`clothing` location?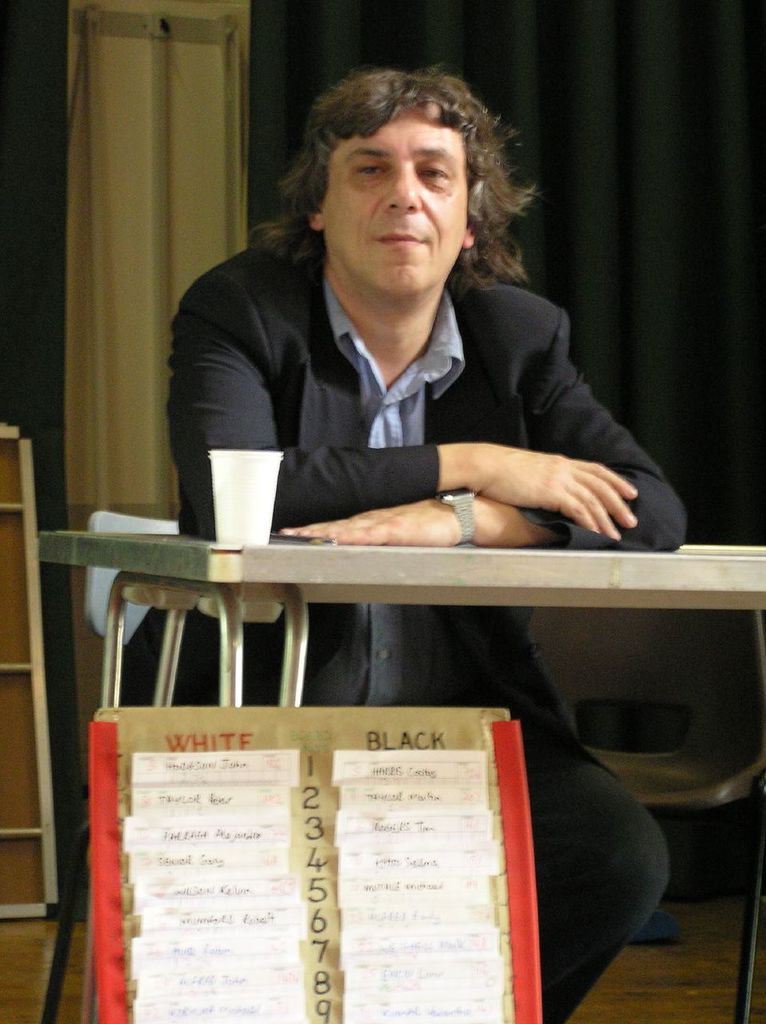
162:211:683:734
